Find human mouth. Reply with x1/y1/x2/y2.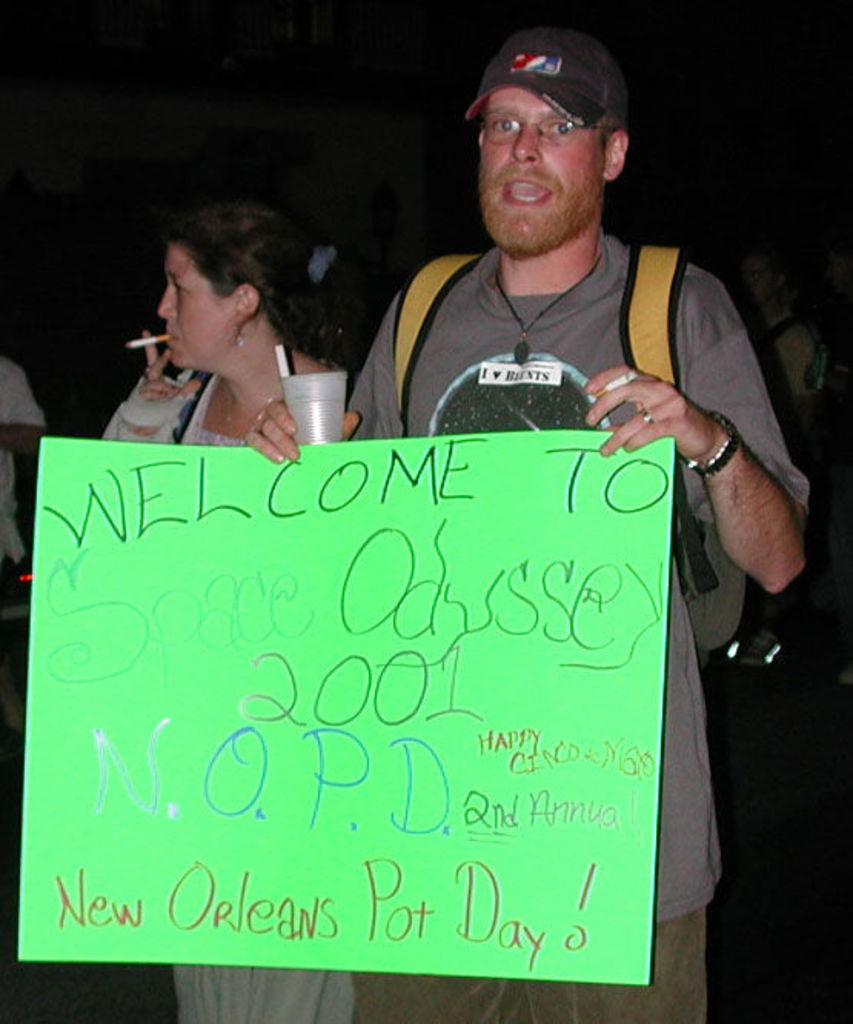
496/169/563/212.
